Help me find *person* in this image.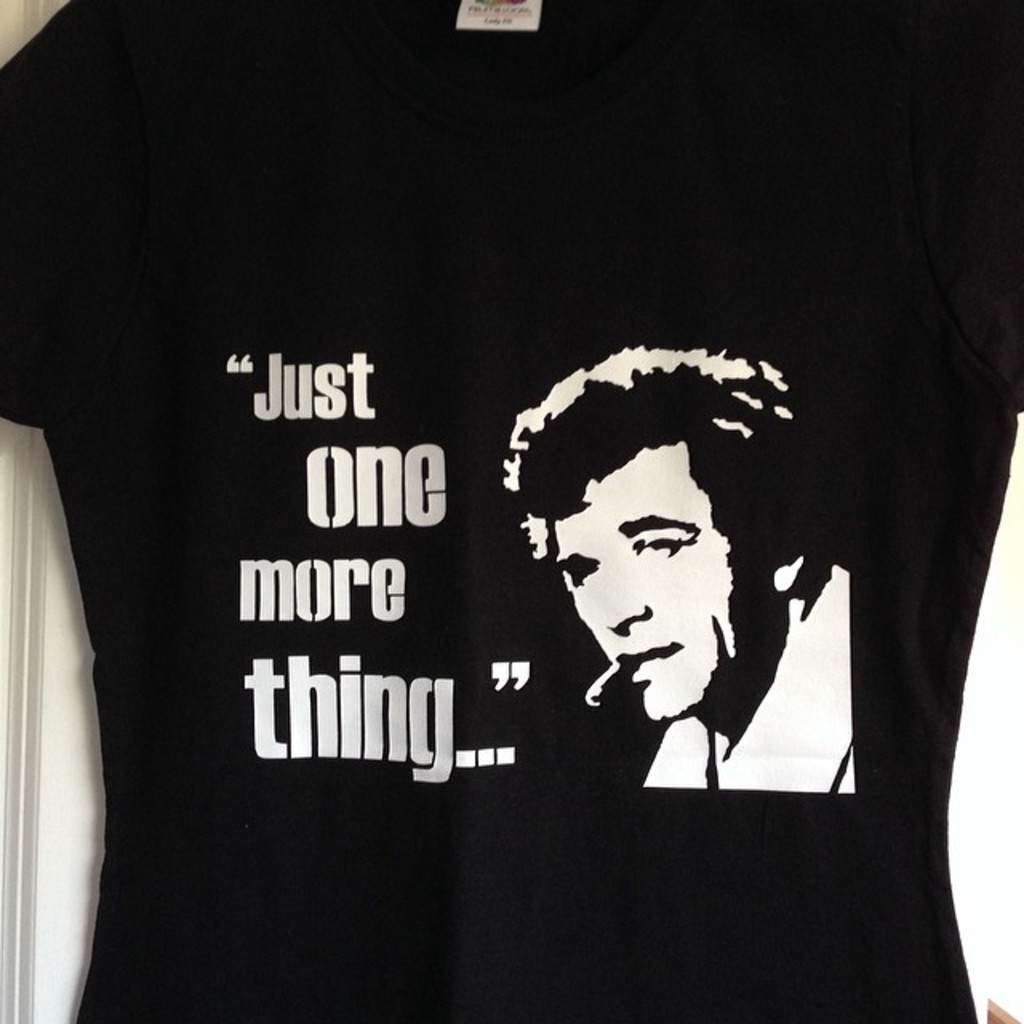
Found it: bbox=[482, 317, 843, 866].
